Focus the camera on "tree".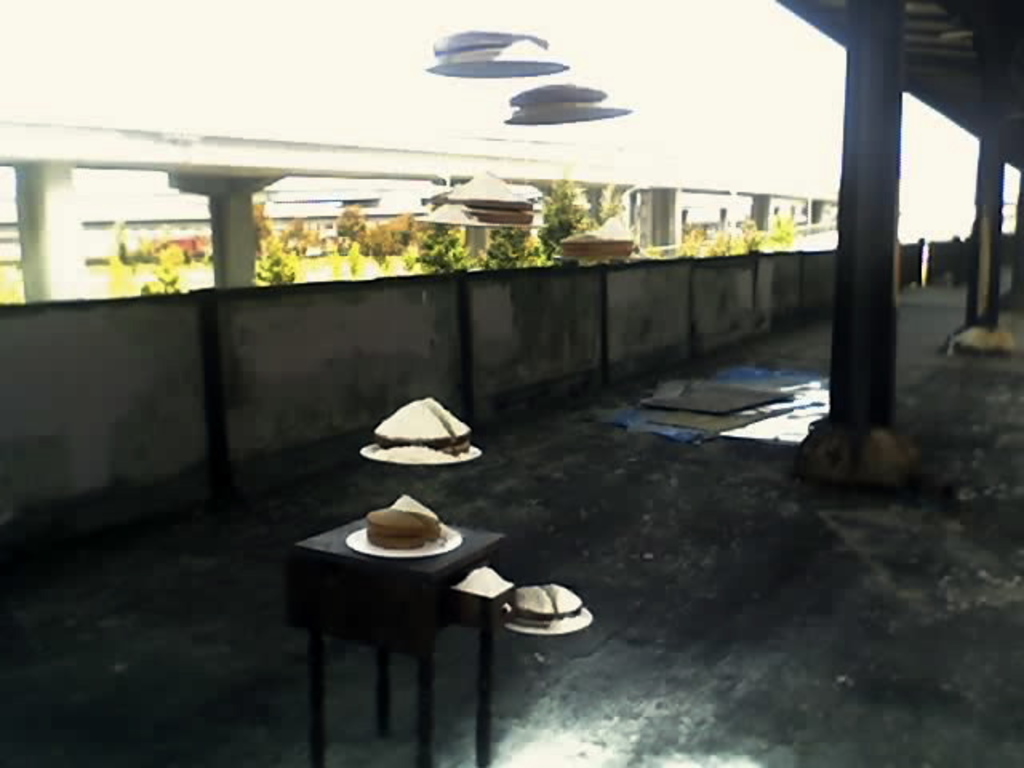
Focus region: (539,178,597,269).
